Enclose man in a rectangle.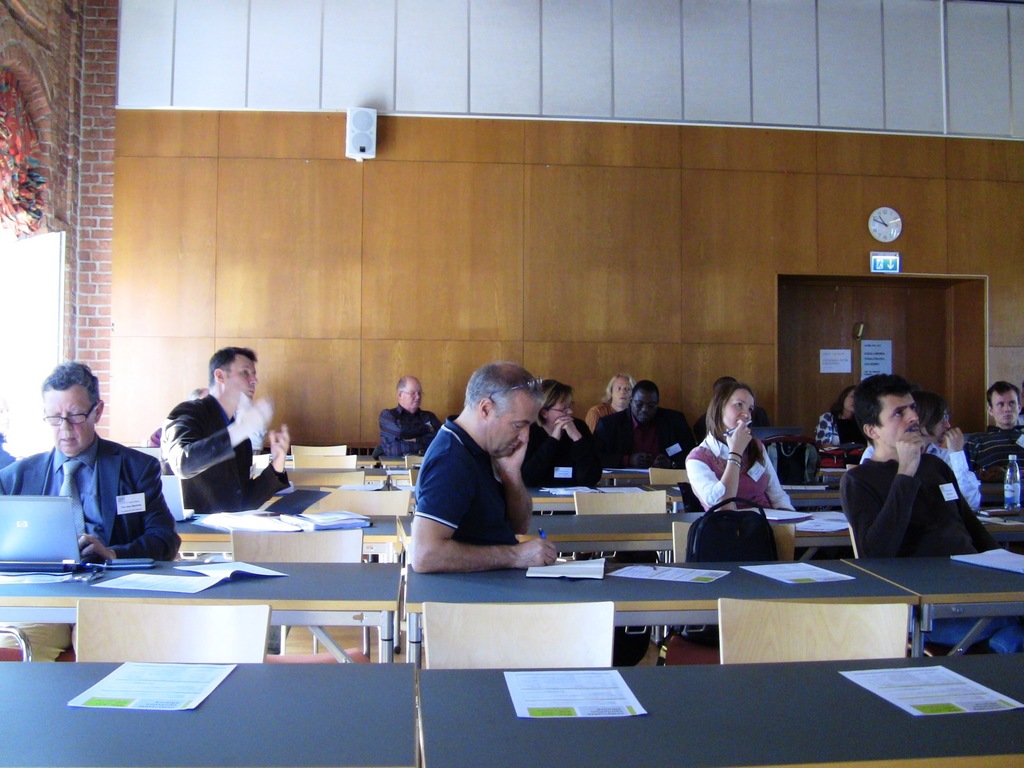
box(588, 374, 702, 481).
